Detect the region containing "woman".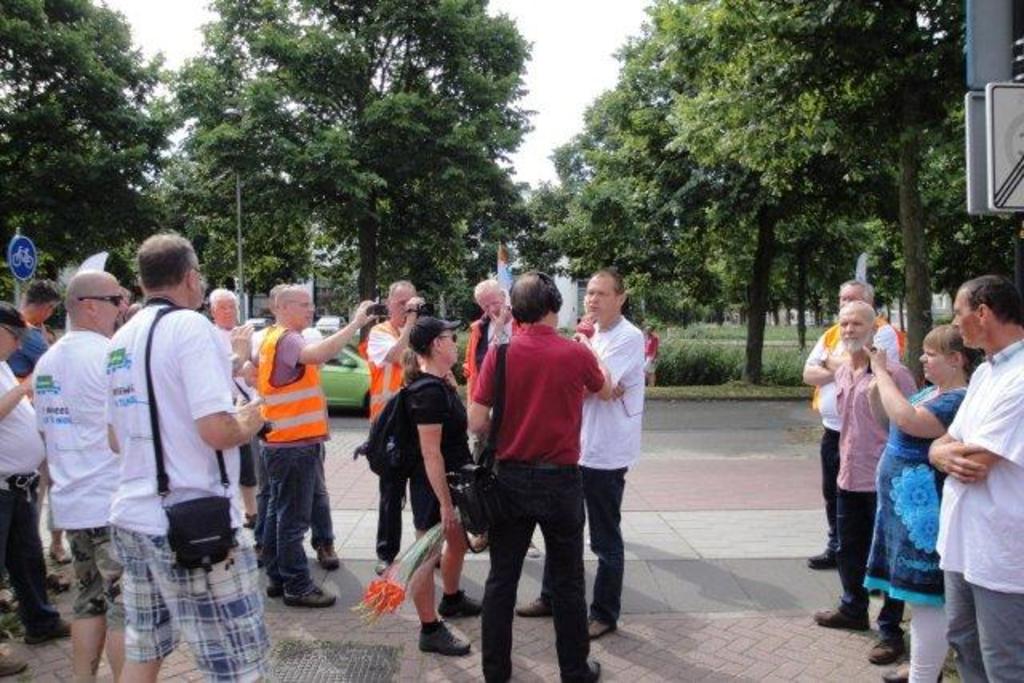
(x1=862, y1=323, x2=976, y2=681).
